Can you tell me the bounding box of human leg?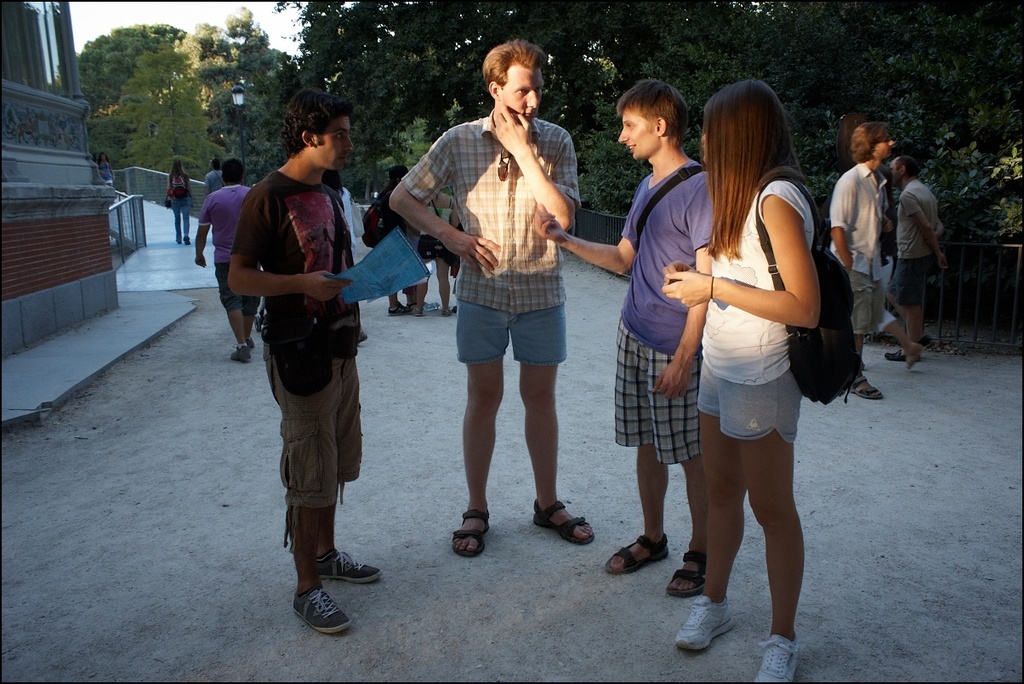
449/304/501/559.
